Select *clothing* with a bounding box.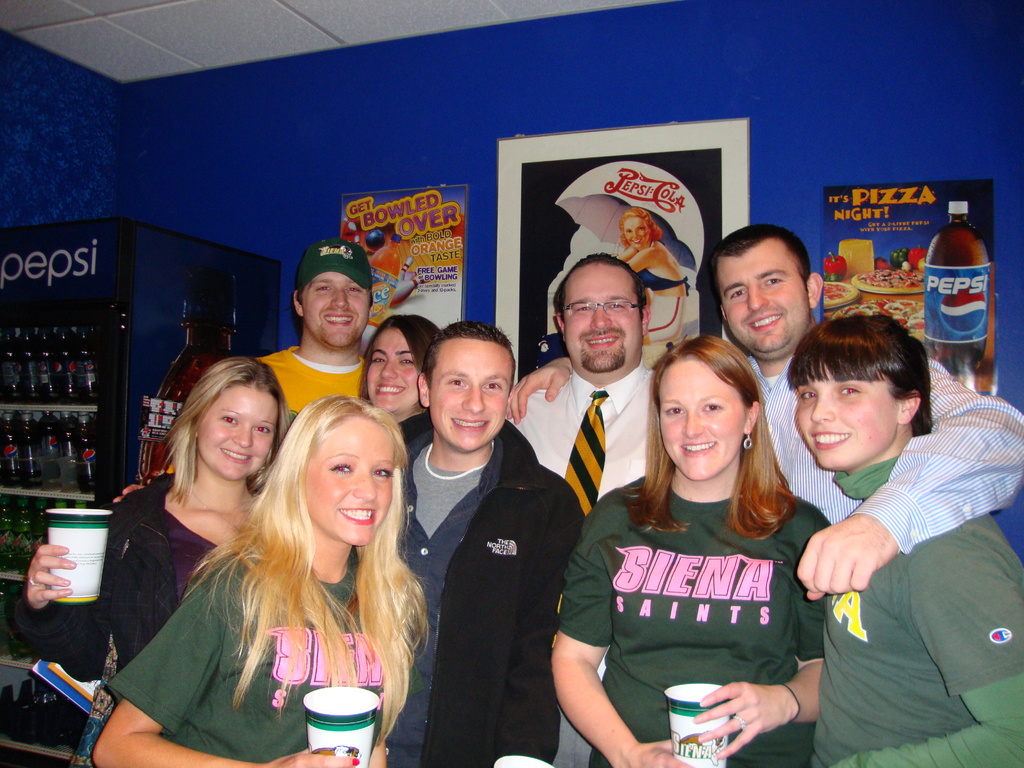
Rect(4, 471, 271, 682).
